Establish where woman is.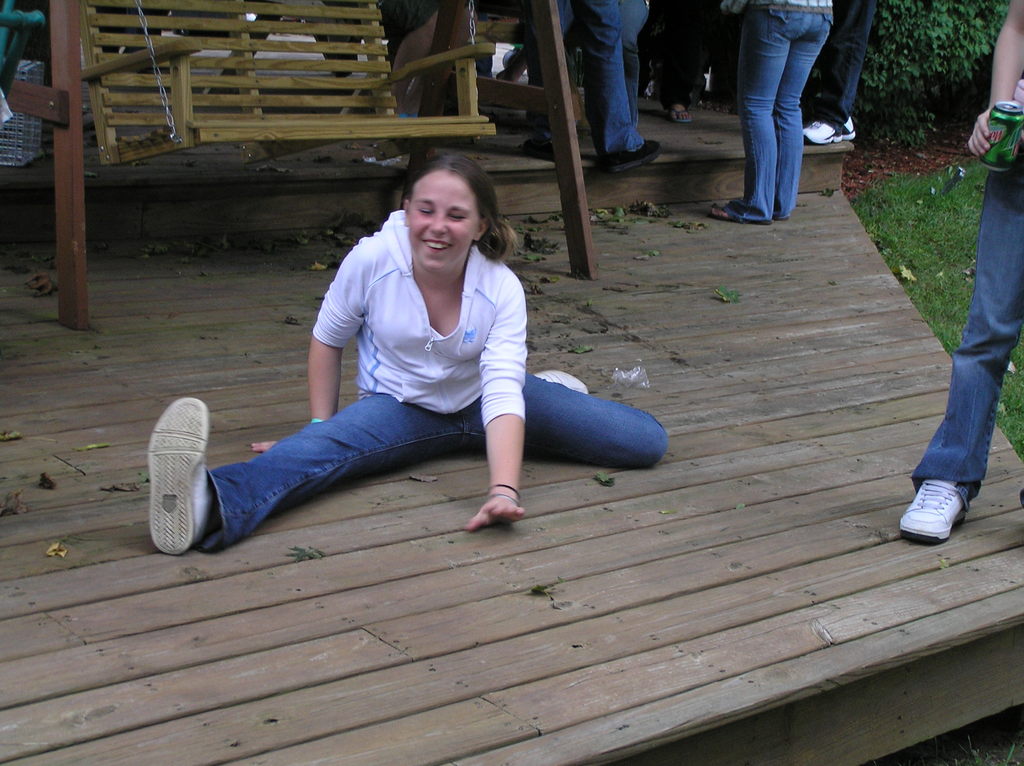
Established at bbox=[149, 153, 668, 555].
